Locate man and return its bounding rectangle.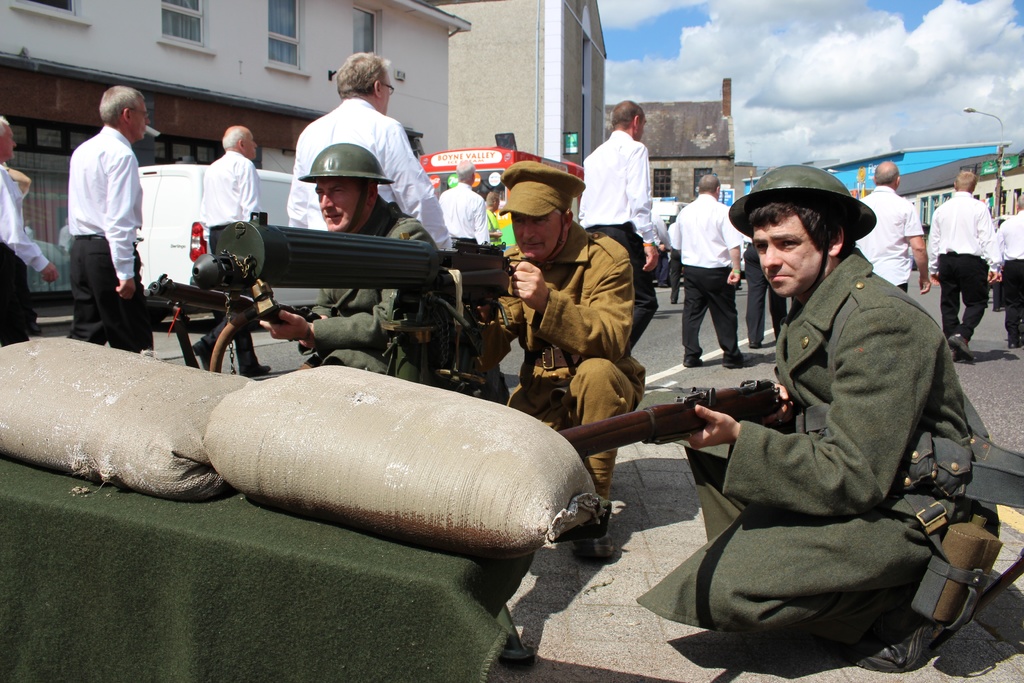
285, 53, 451, 256.
